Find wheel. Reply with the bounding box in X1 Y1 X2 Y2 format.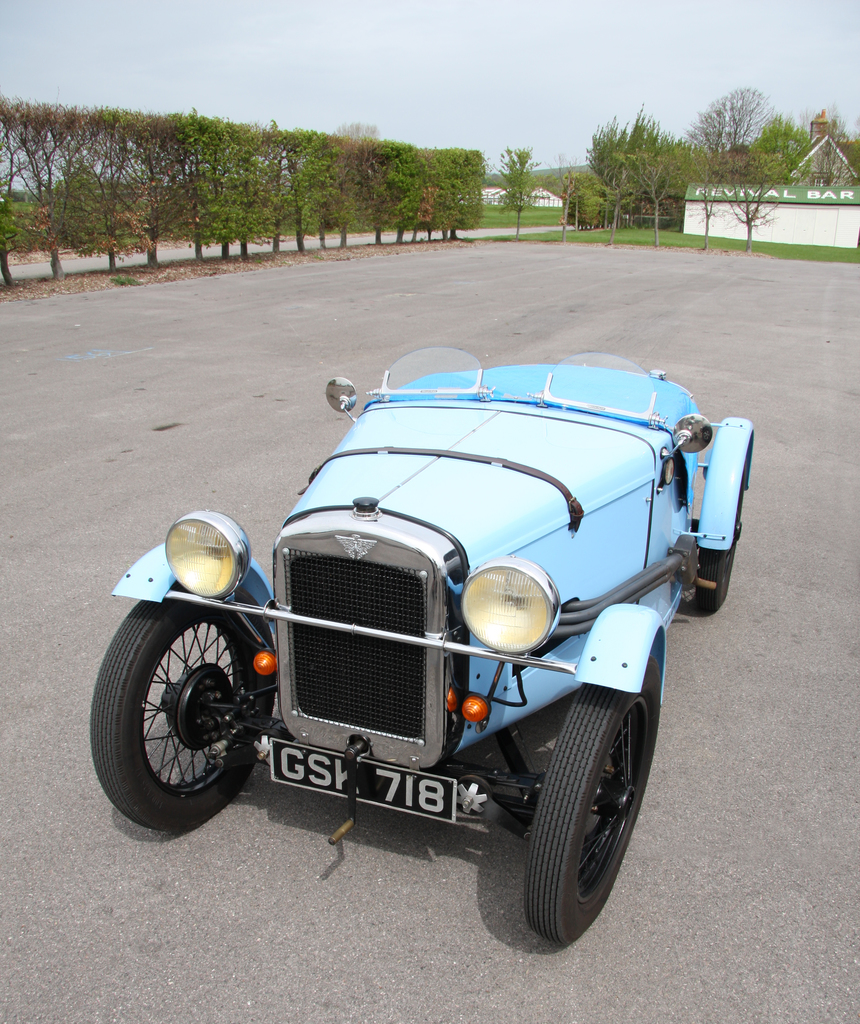
695 421 753 608.
